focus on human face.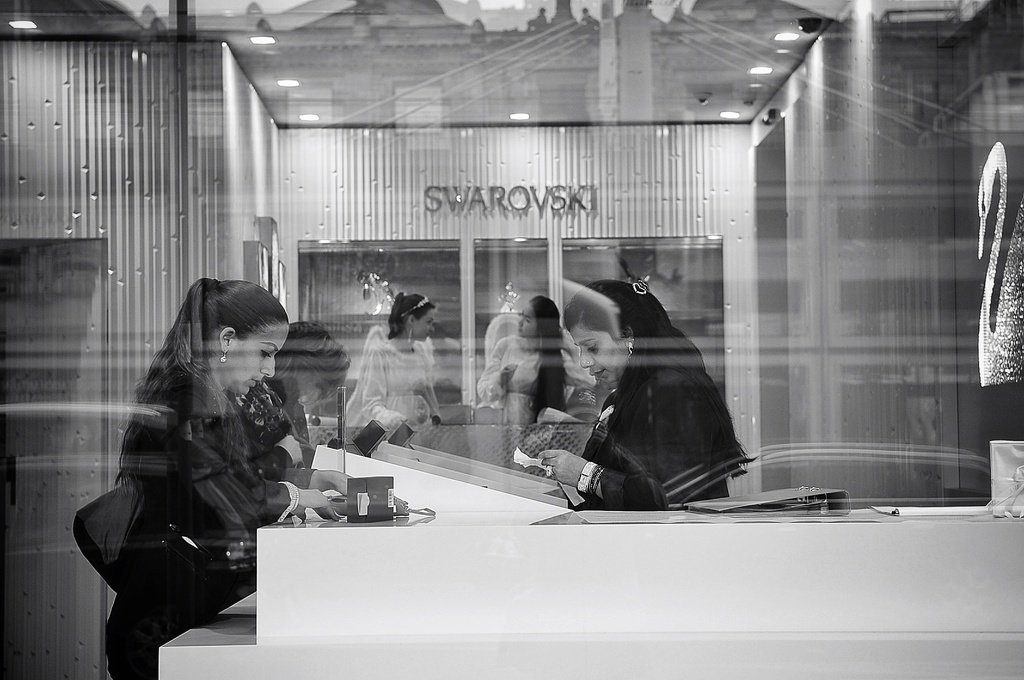
Focused at Rect(515, 304, 538, 341).
